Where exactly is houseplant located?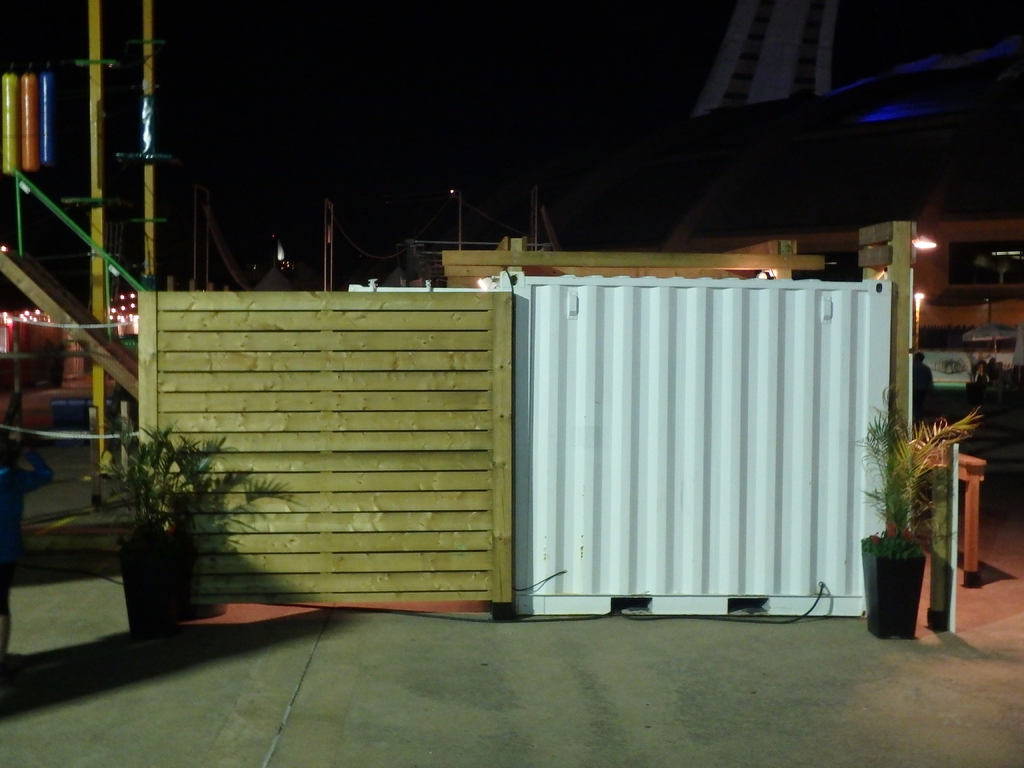
Its bounding box is 948 344 1023 494.
